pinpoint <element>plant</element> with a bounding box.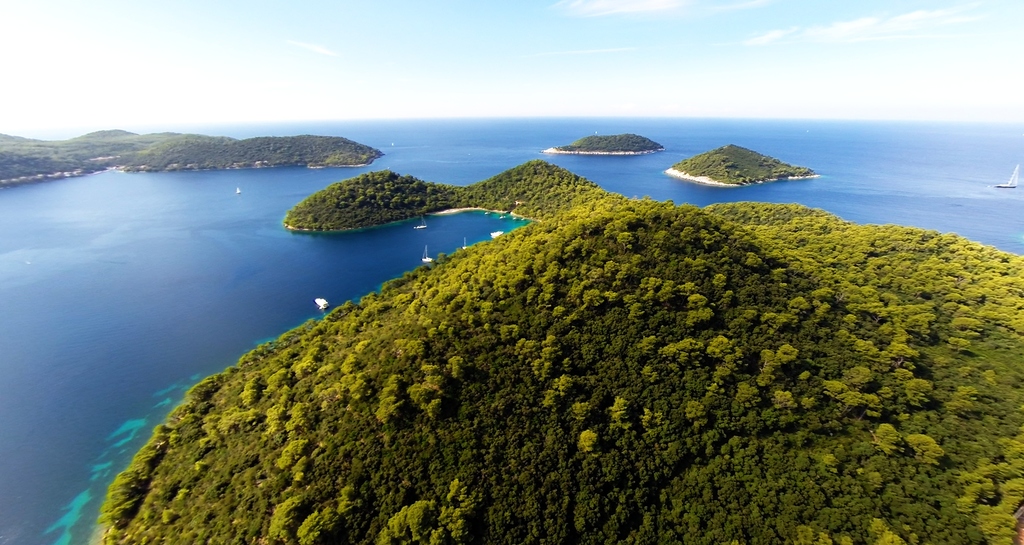
(x1=102, y1=525, x2=127, y2=544).
